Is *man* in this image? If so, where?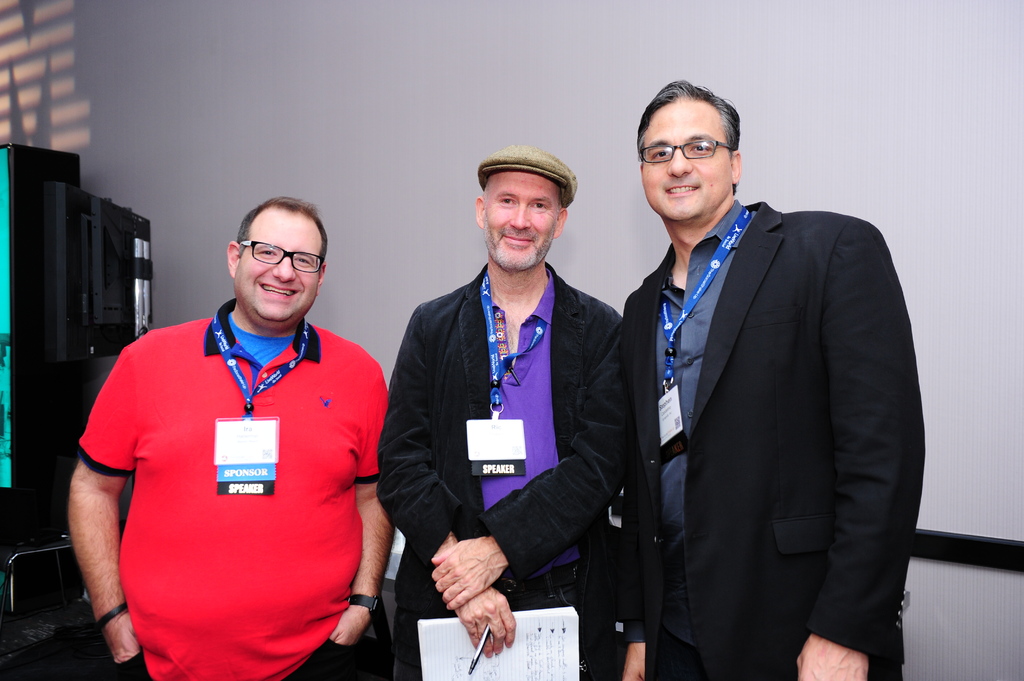
Yes, at l=600, t=77, r=931, b=680.
